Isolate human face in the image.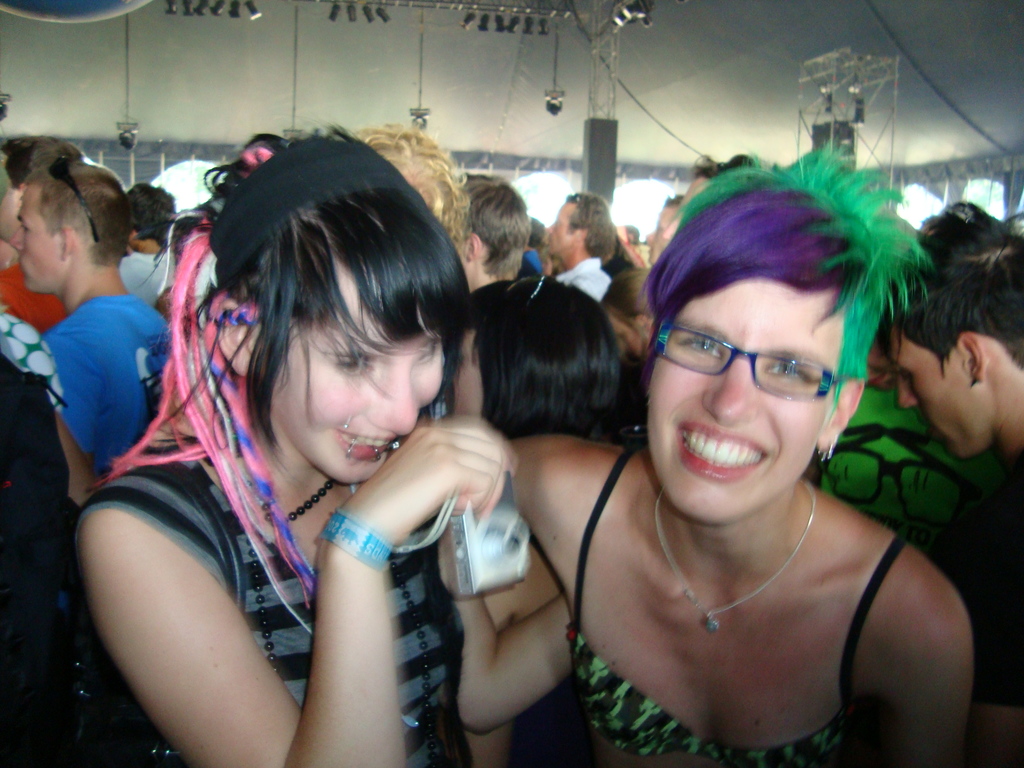
Isolated region: 541:197:578:257.
